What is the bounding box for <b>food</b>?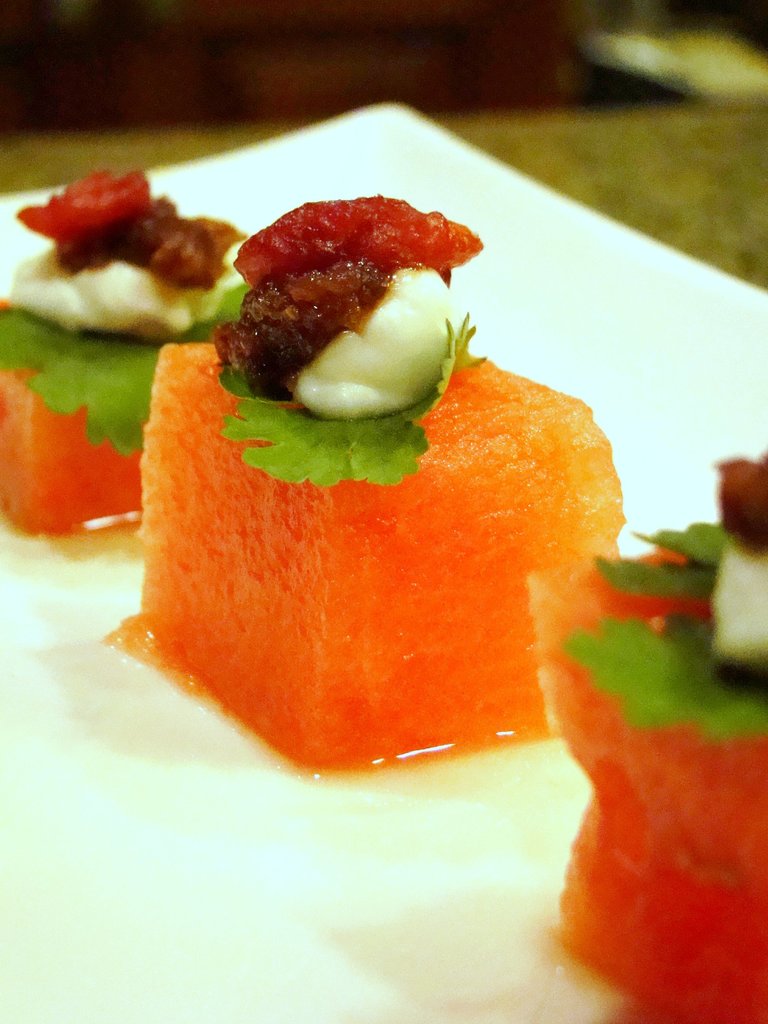
bbox=[0, 292, 154, 540].
